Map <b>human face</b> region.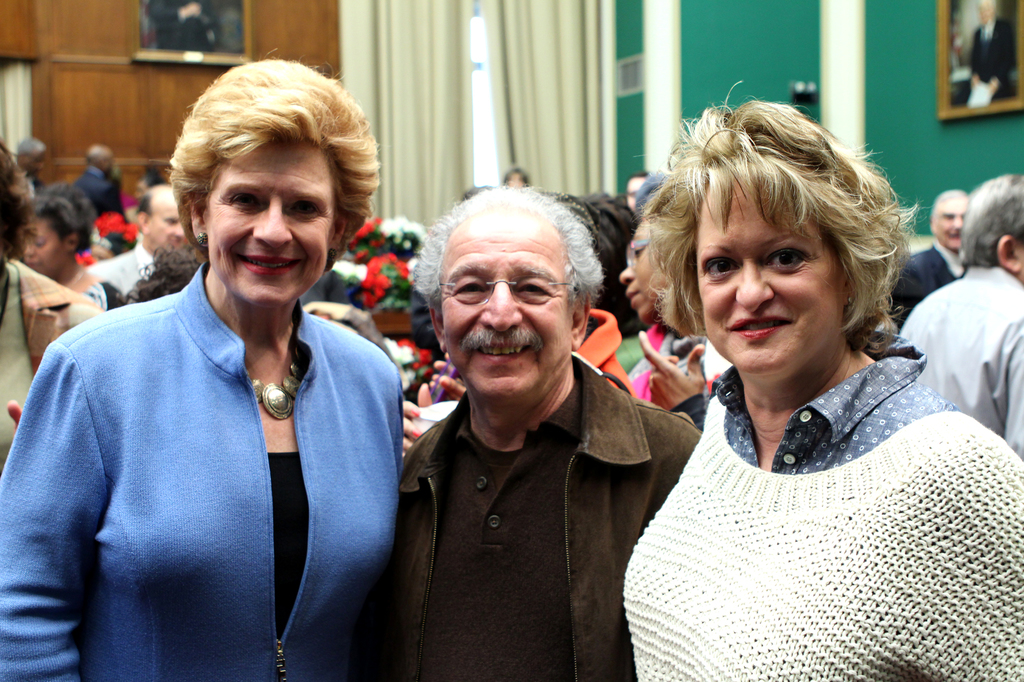
Mapped to x1=934 y1=193 x2=963 y2=249.
